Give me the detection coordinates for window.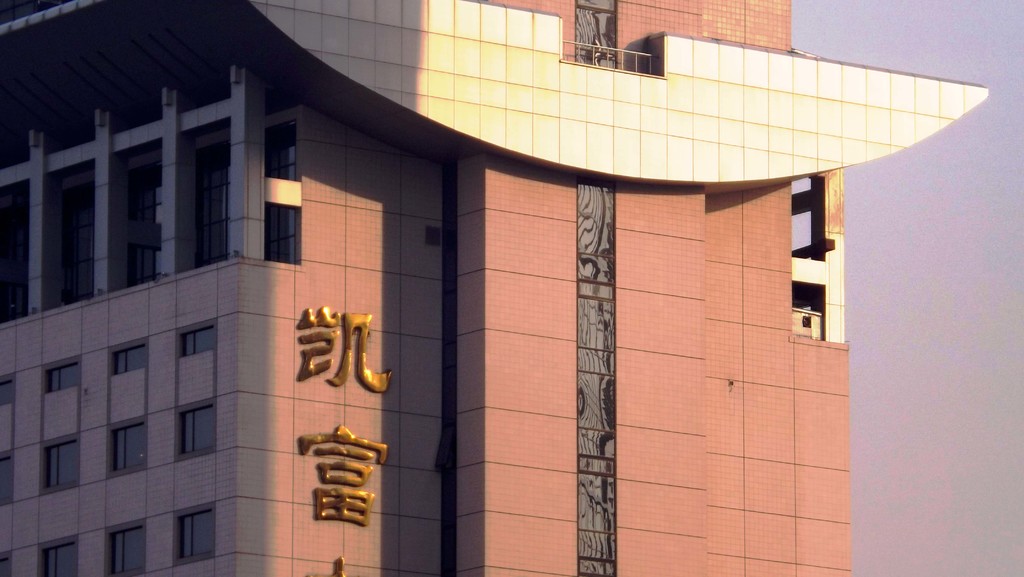
box(177, 405, 217, 457).
